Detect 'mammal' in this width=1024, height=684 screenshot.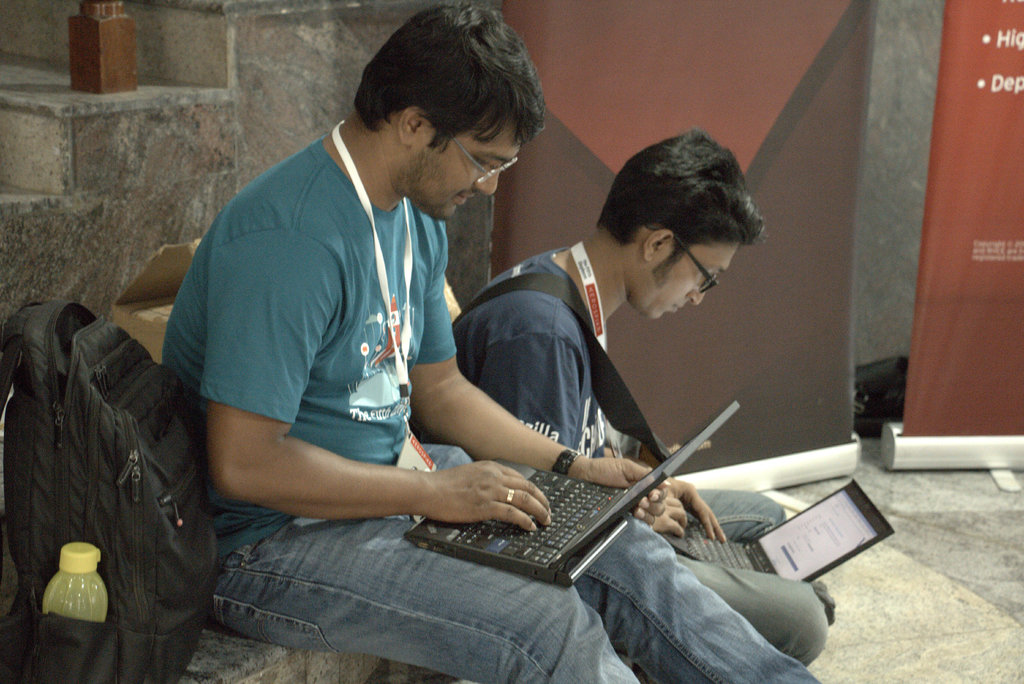
Detection: <region>450, 124, 832, 665</region>.
